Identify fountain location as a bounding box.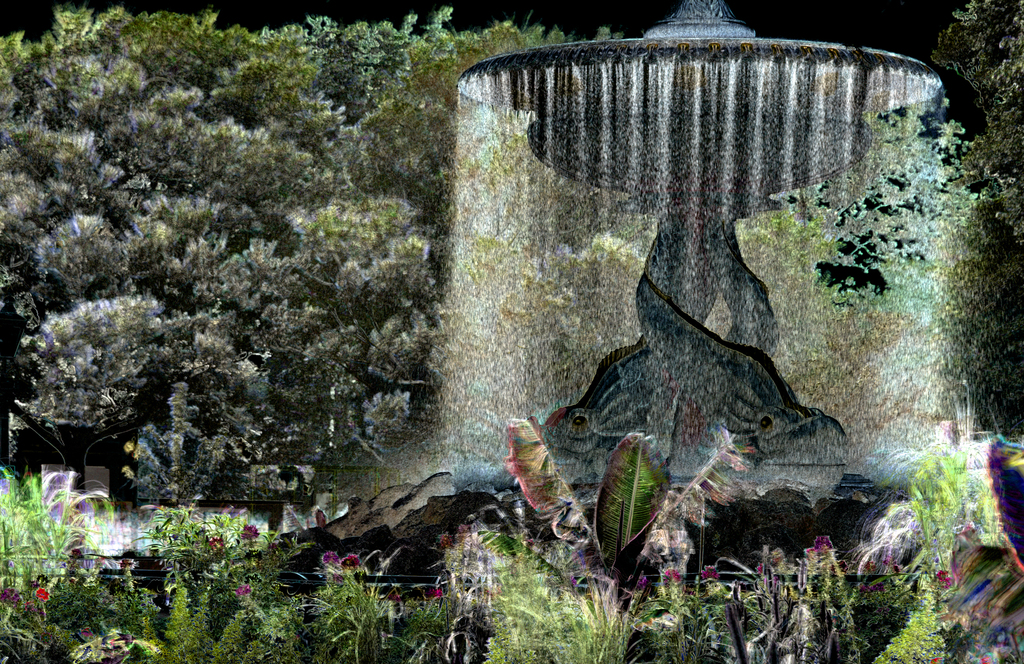
{"left": 438, "top": 3, "right": 979, "bottom": 590}.
